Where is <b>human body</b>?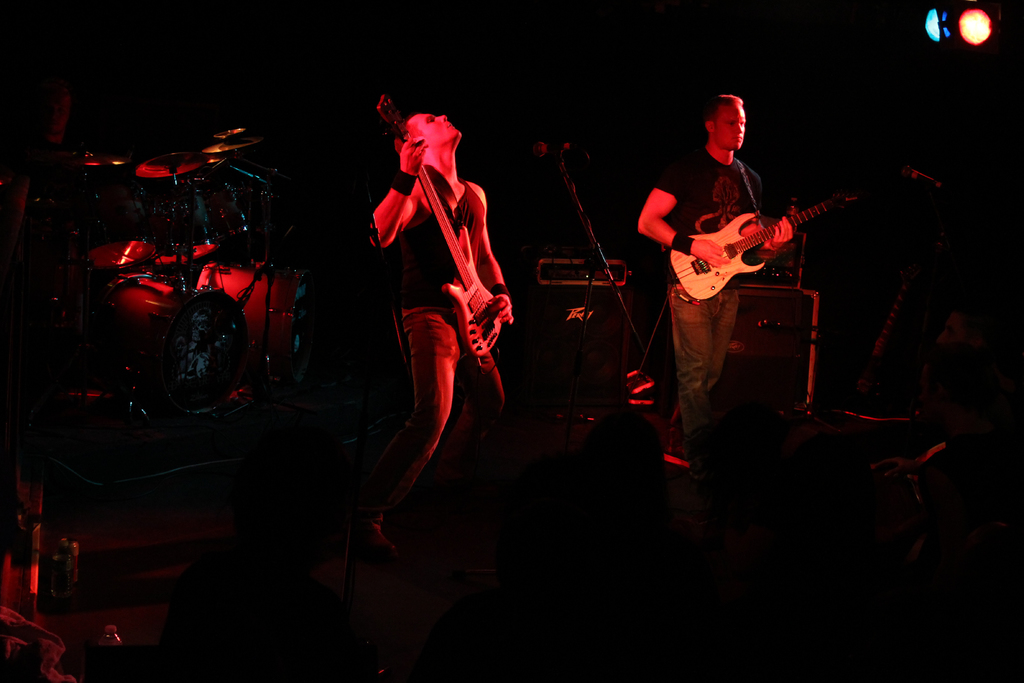
(x1=627, y1=85, x2=805, y2=483).
